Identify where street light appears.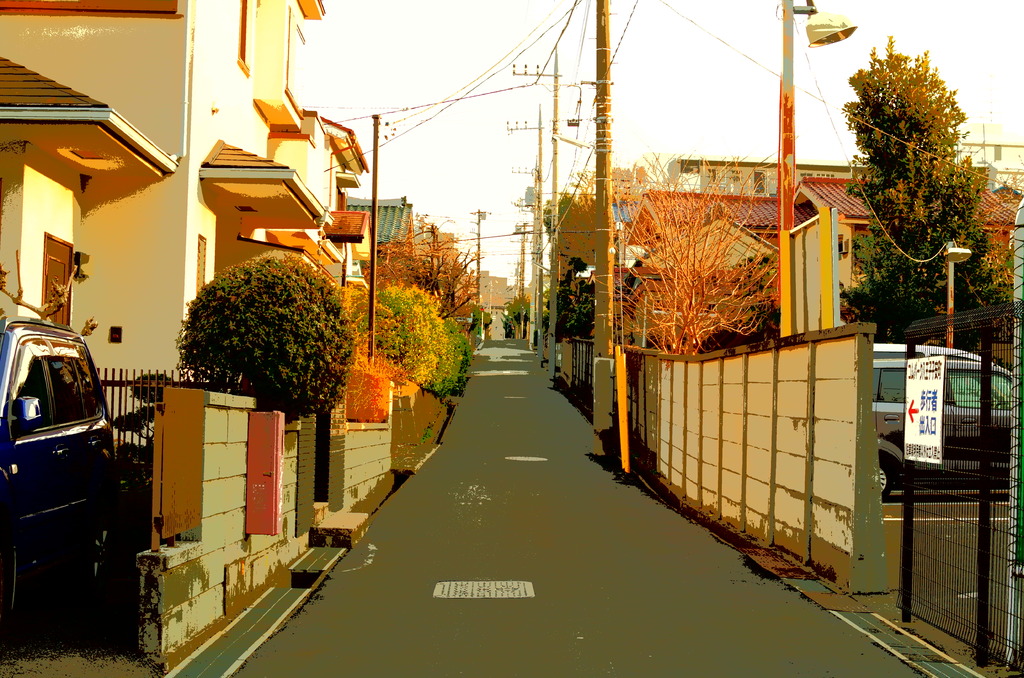
Appears at 559/0/630/459.
